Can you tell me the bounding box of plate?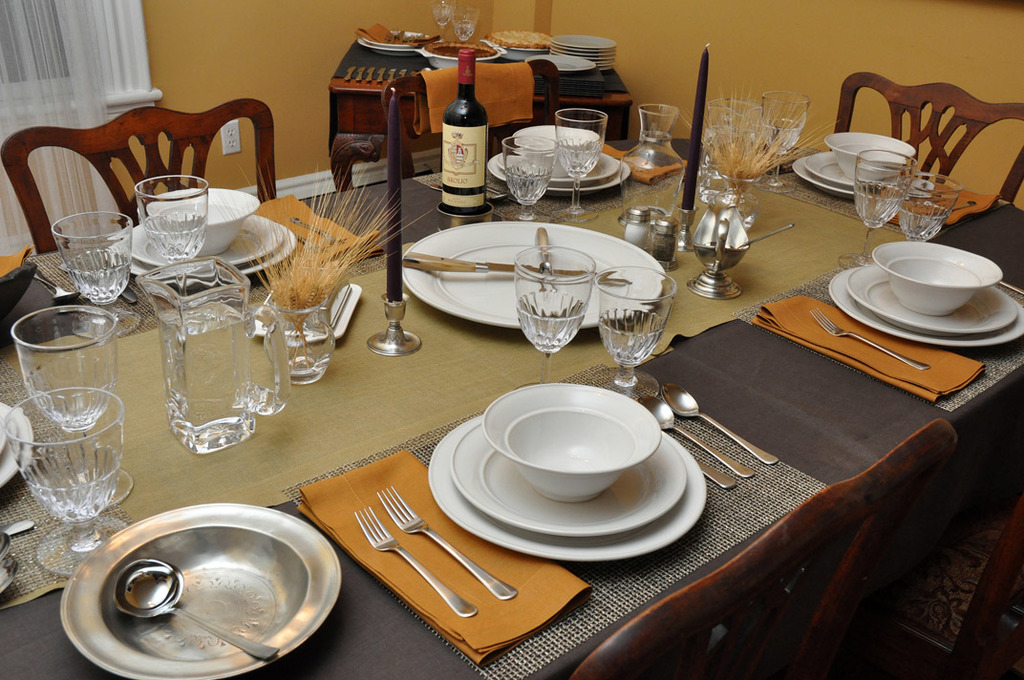
box(495, 152, 618, 184).
